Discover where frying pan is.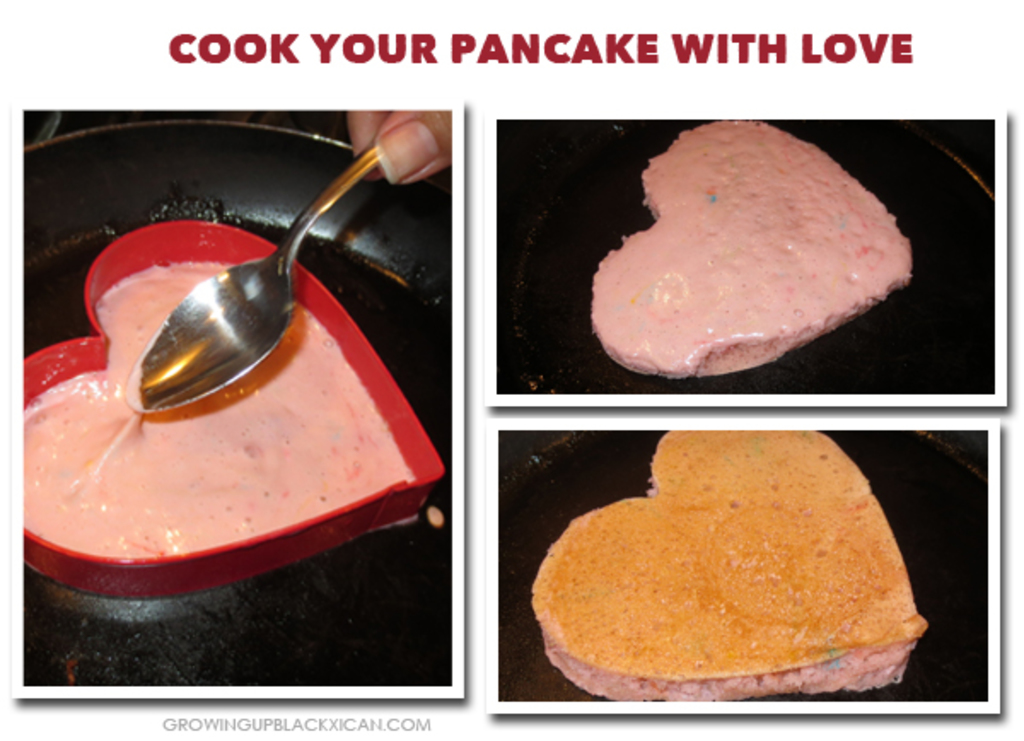
Discovered at rect(503, 430, 990, 700).
